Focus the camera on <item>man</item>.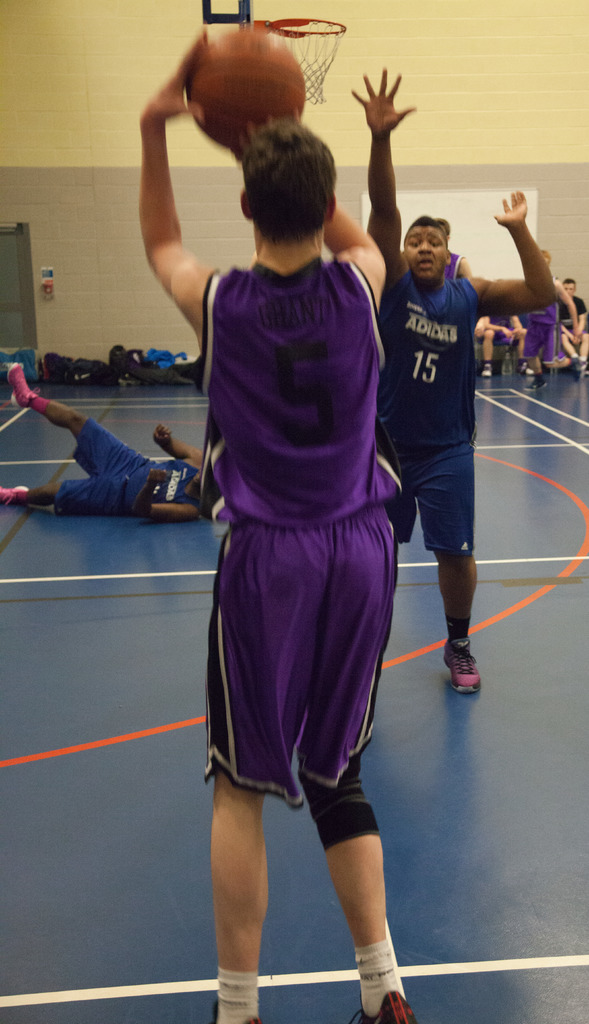
Focus region: l=351, t=63, r=560, b=698.
